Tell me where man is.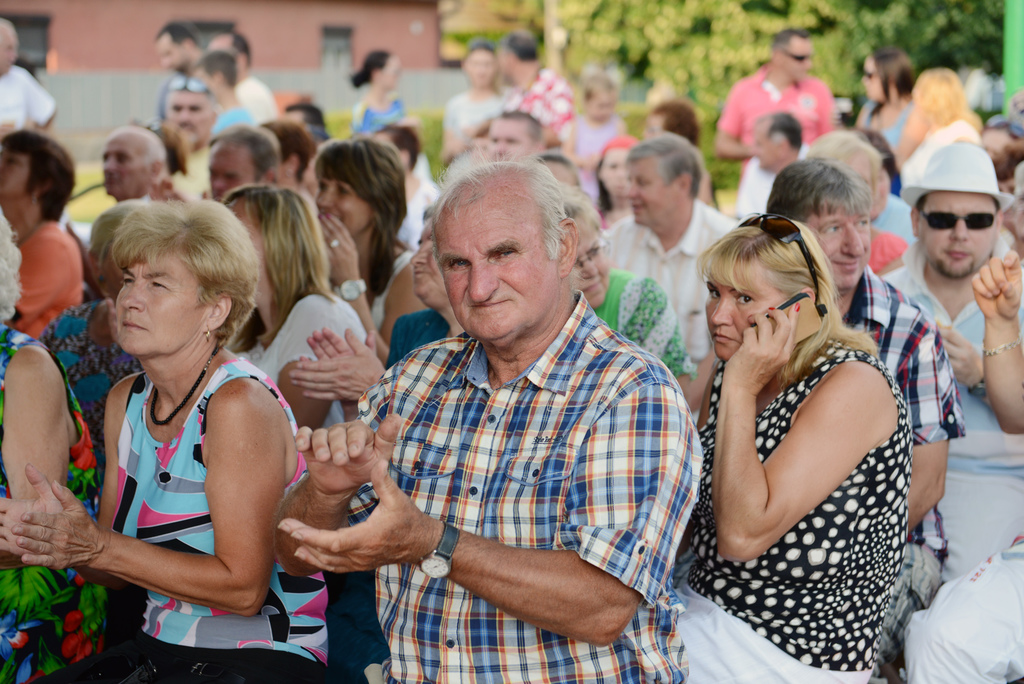
man is at {"left": 476, "top": 21, "right": 586, "bottom": 175}.
